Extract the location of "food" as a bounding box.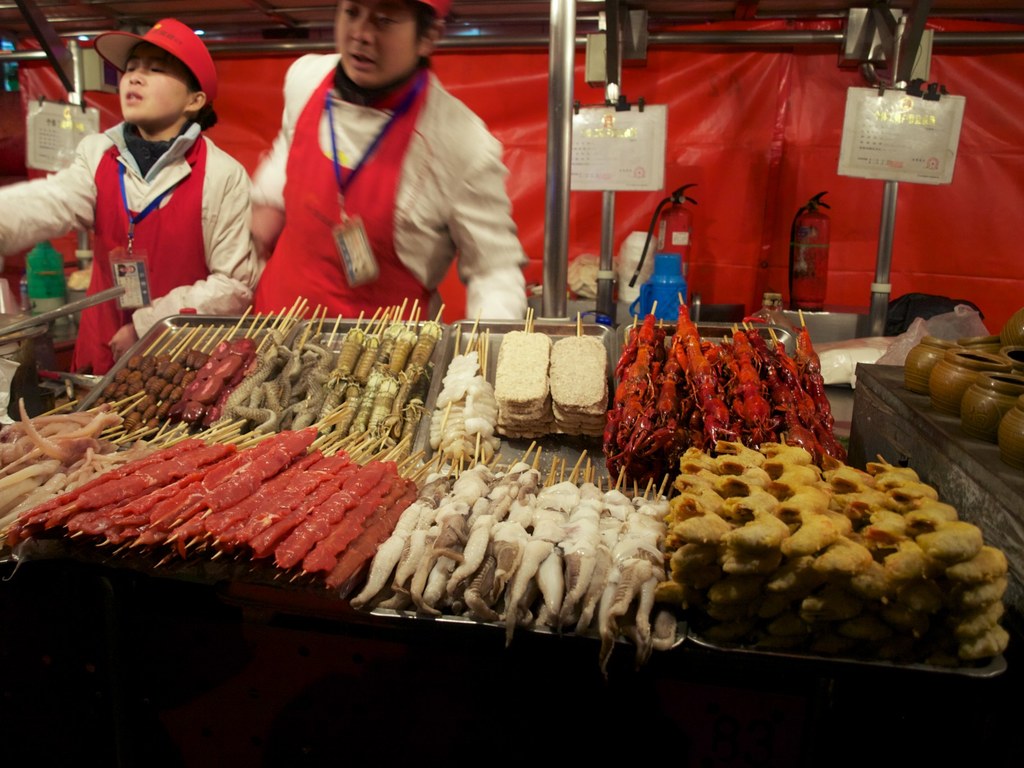
region(0, 325, 1014, 664).
